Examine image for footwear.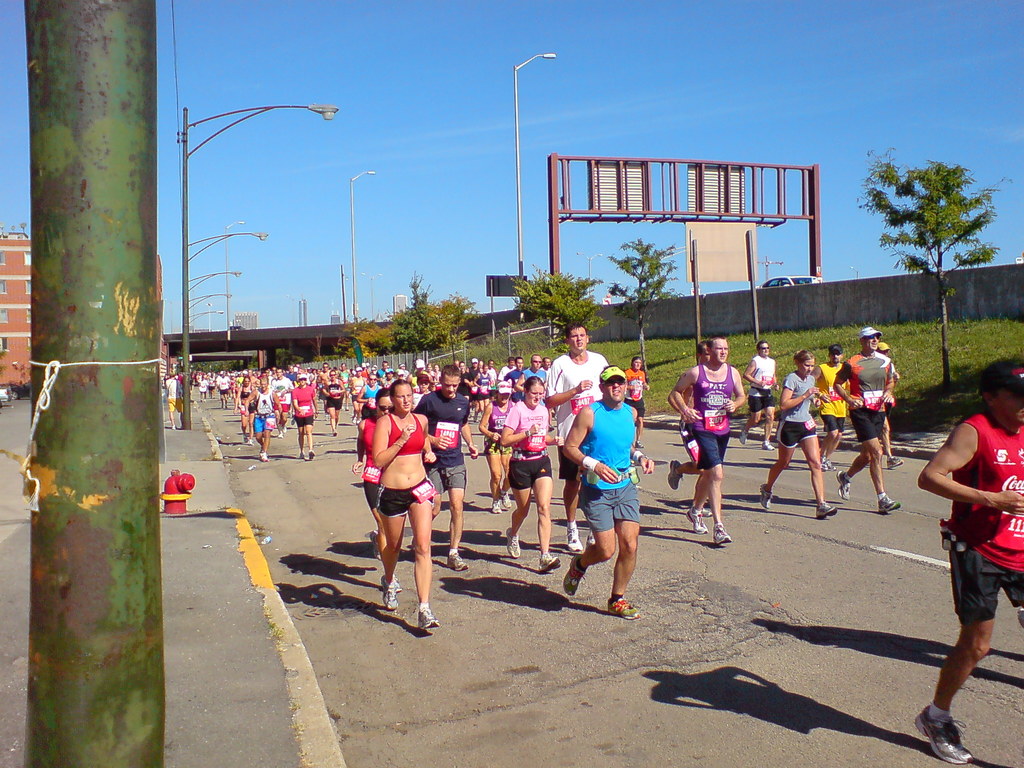
Examination result: x1=711 y1=521 x2=737 y2=550.
